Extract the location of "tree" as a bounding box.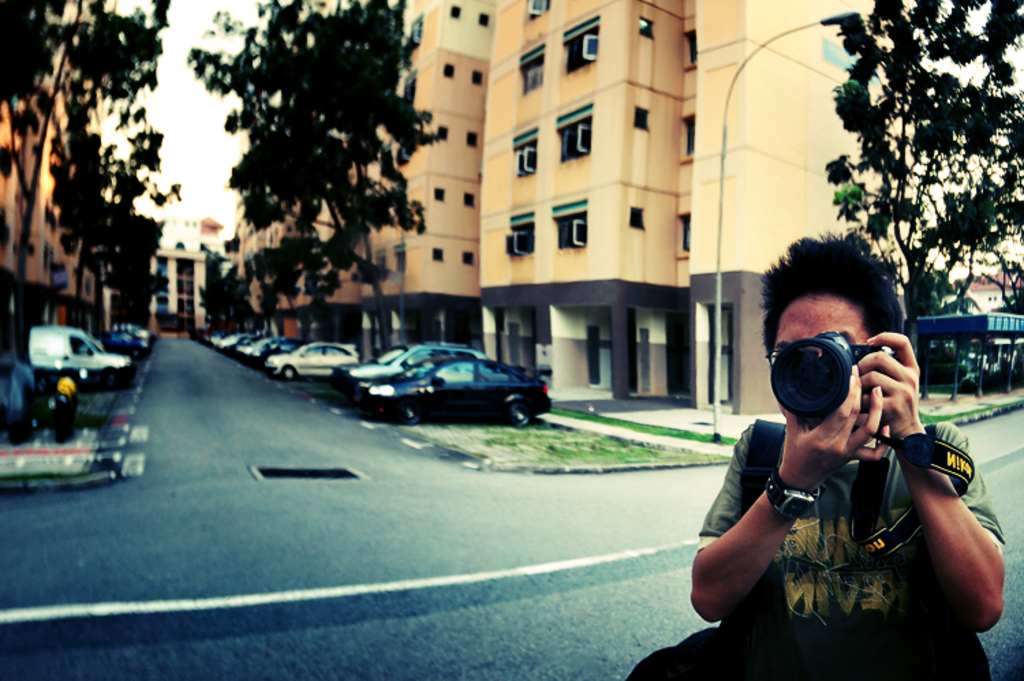
(186,0,453,345).
